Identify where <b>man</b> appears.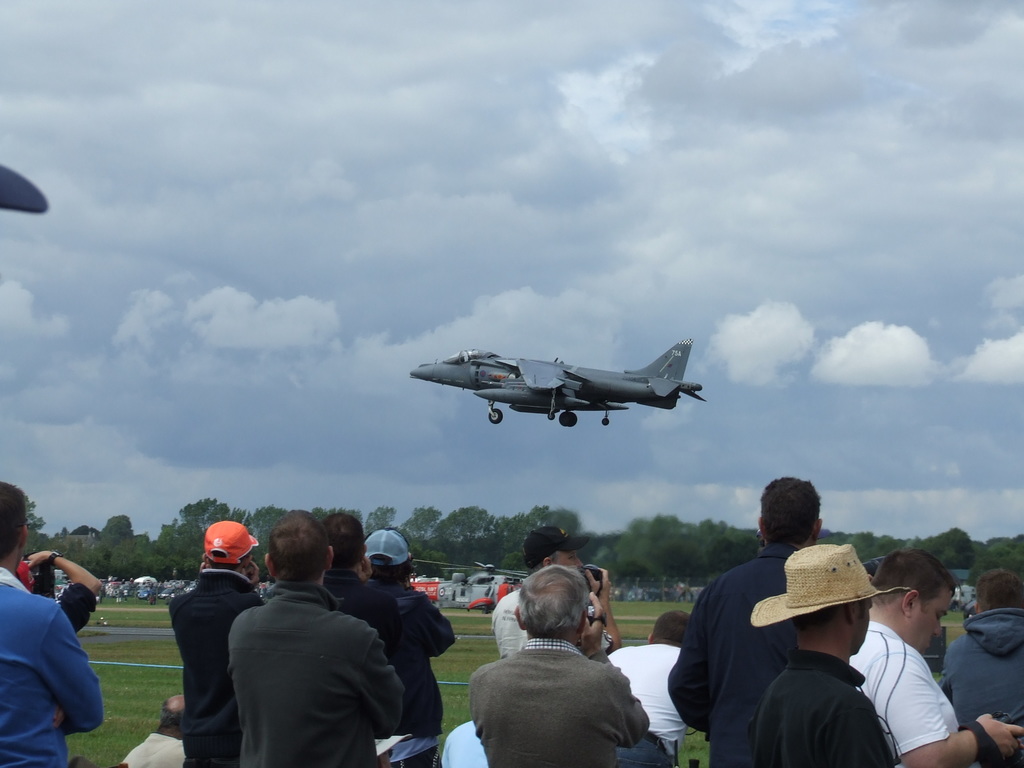
Appears at pyautogui.locateOnScreen(199, 519, 409, 760).
